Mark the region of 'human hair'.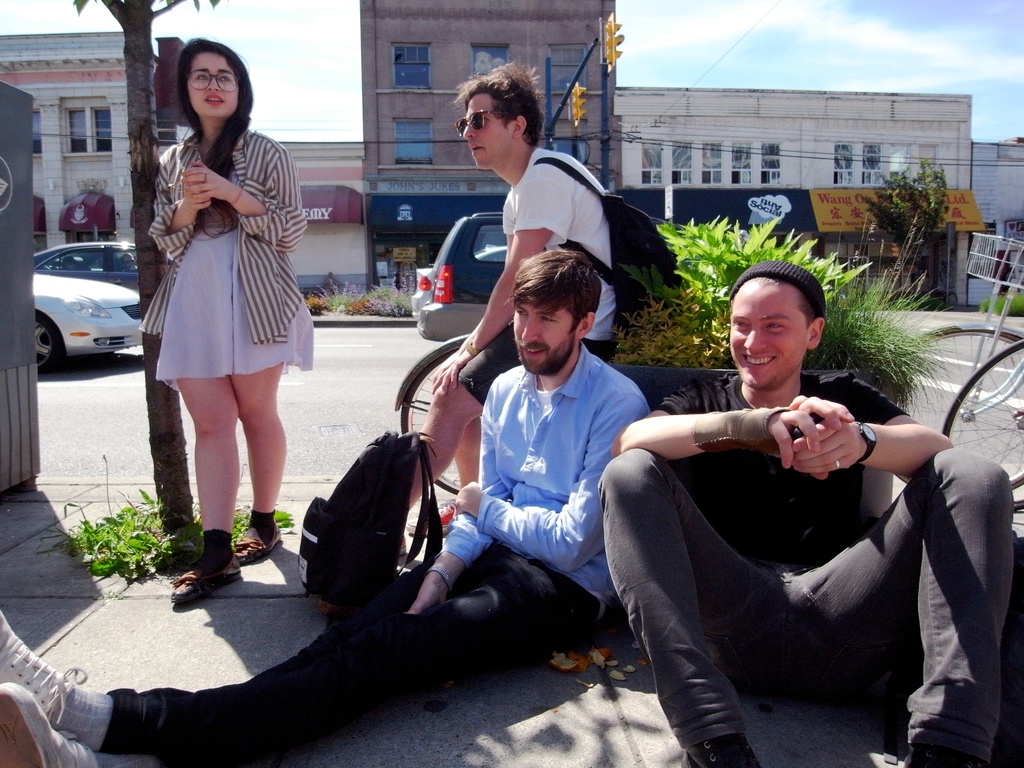
Region: detection(728, 275, 823, 336).
